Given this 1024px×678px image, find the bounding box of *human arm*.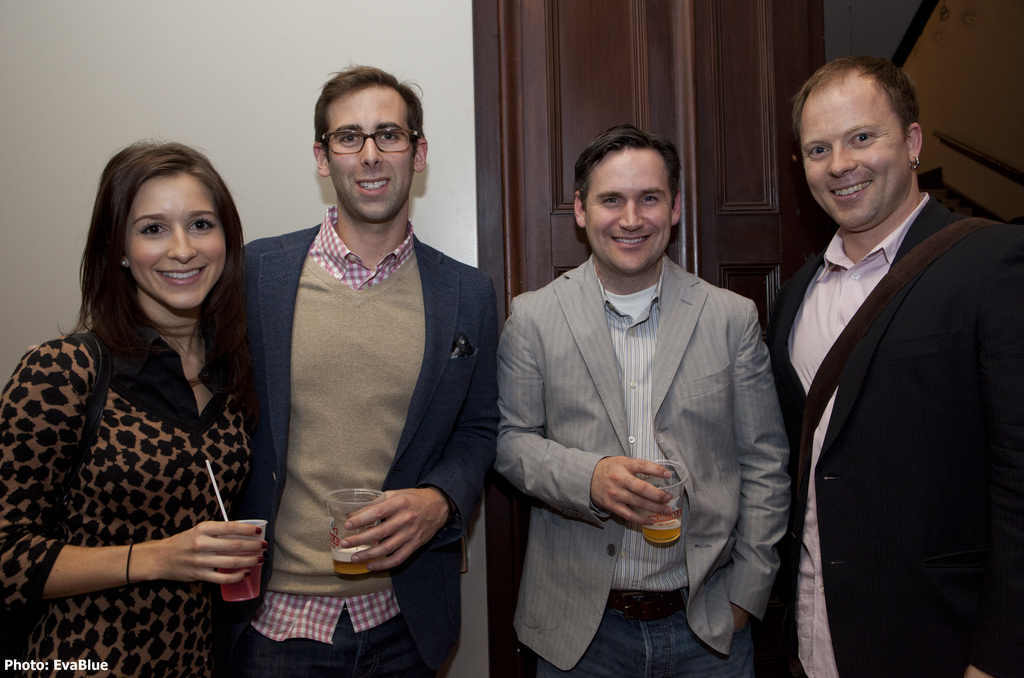
[0, 343, 269, 609].
